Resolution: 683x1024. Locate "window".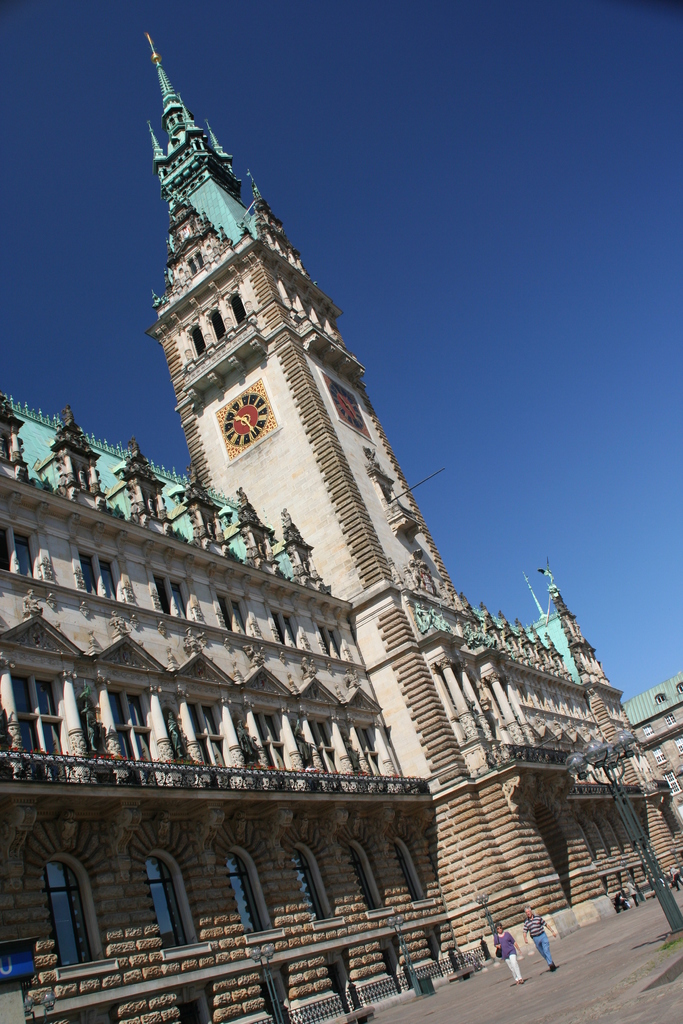
rect(344, 840, 383, 910).
